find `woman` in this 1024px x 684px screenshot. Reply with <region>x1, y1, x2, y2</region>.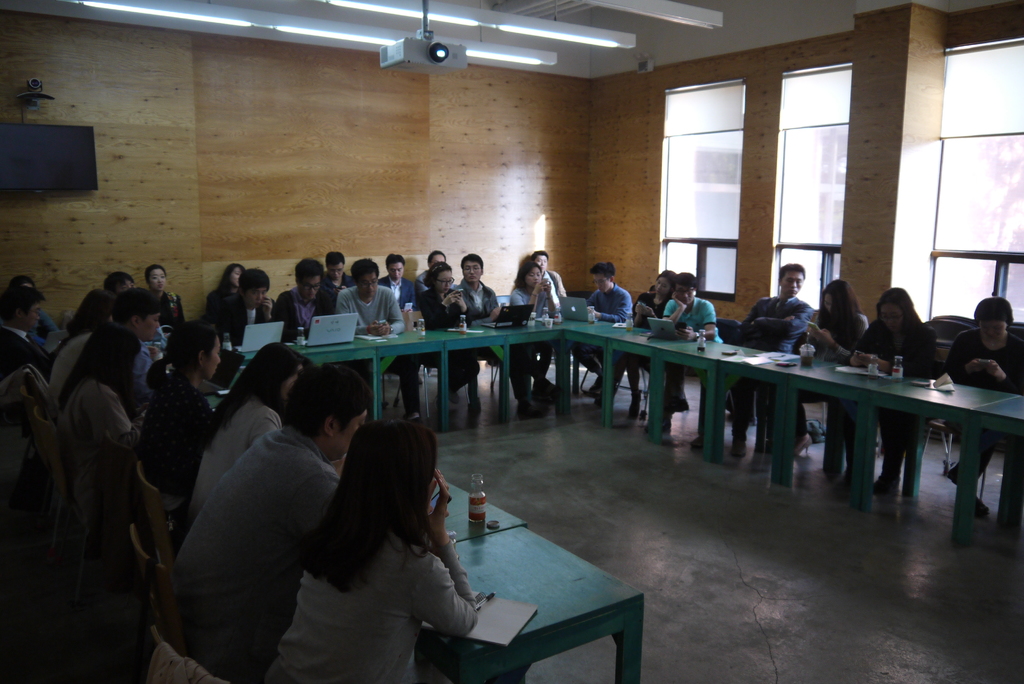
<region>783, 277, 872, 449</region>.
